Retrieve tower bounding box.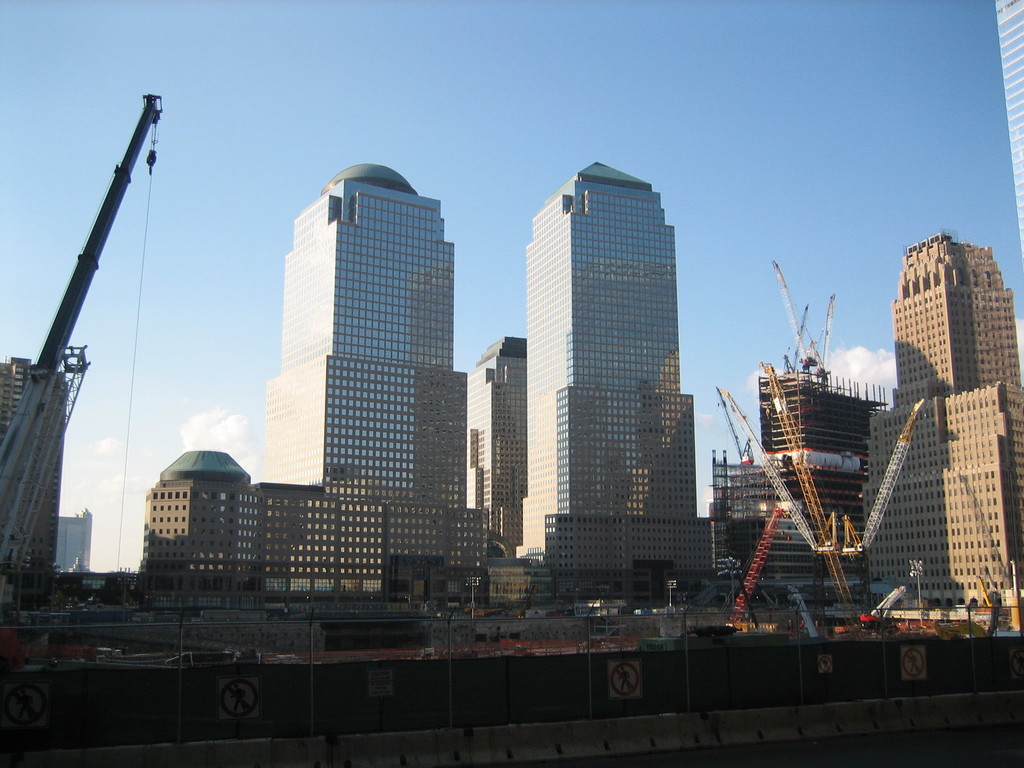
Bounding box: (left=505, top=127, right=710, bottom=584).
